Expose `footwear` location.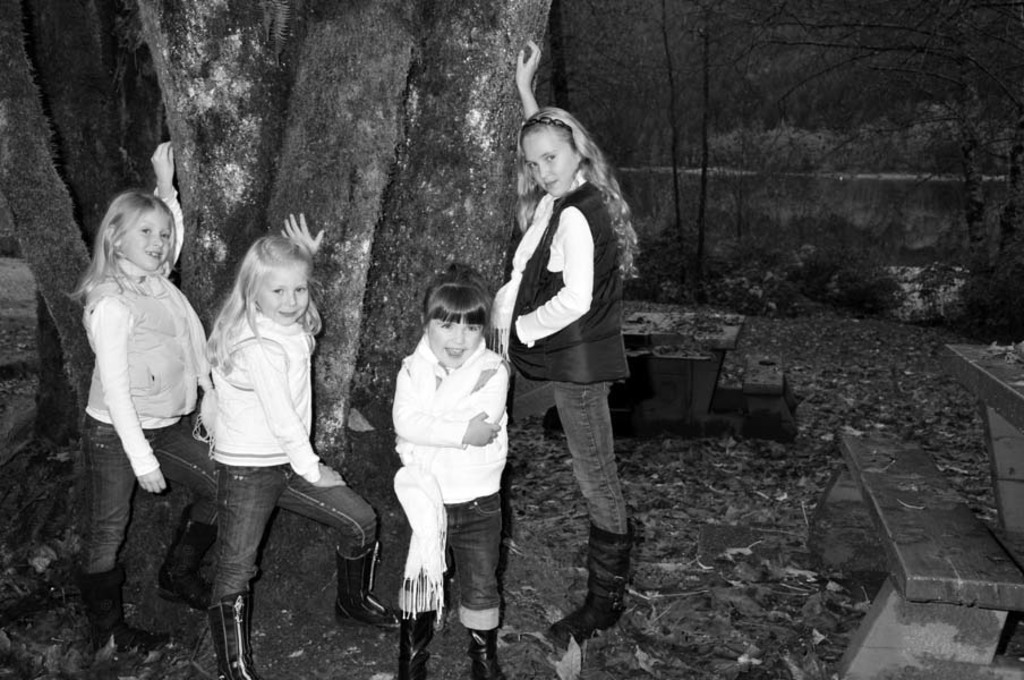
Exposed at x1=84 y1=564 x2=121 y2=679.
